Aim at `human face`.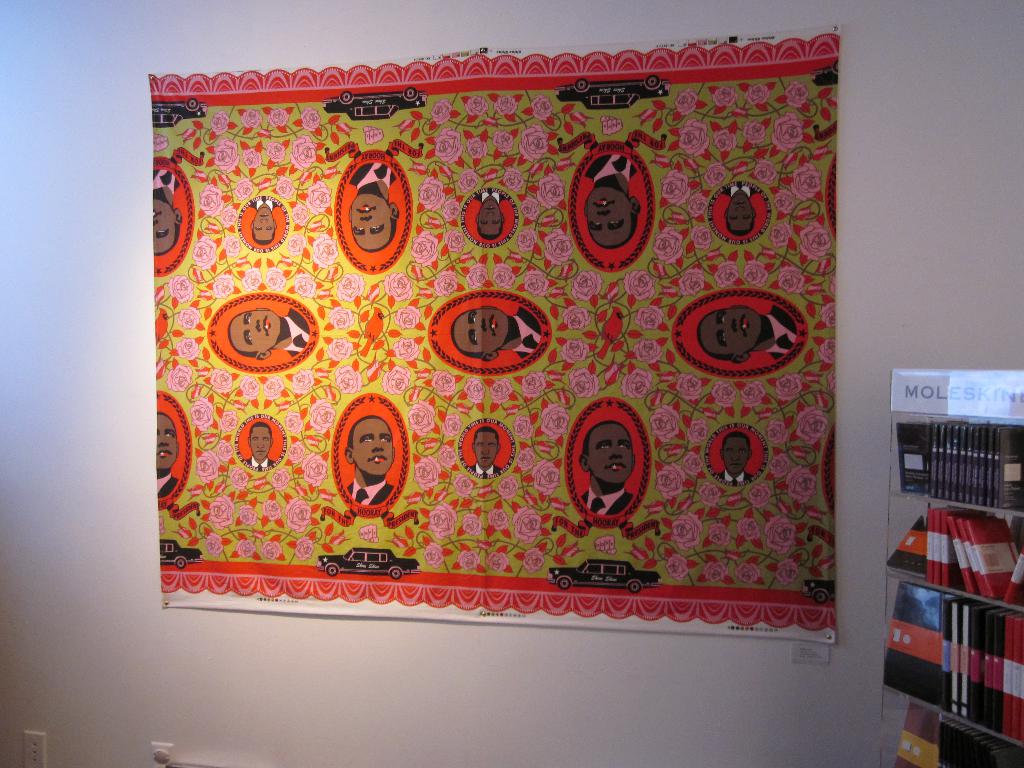
Aimed at crop(247, 424, 272, 461).
